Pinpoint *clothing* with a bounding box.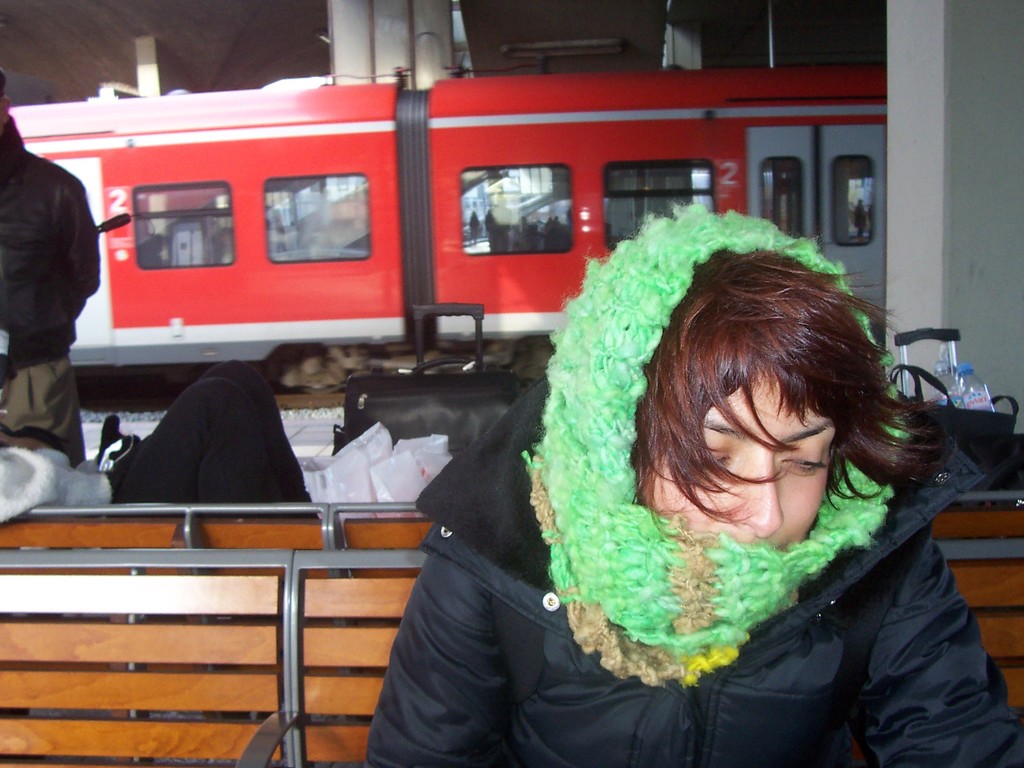
{"x1": 0, "y1": 365, "x2": 312, "y2": 536}.
